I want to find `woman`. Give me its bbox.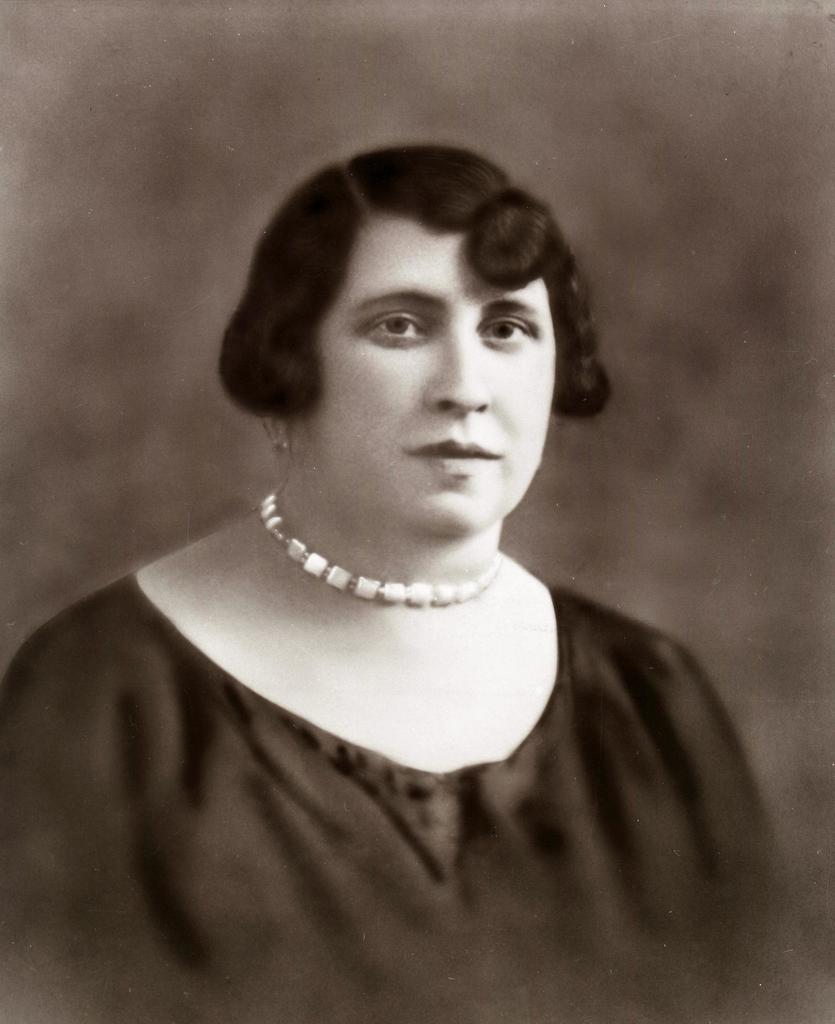
bbox(3, 106, 790, 978).
